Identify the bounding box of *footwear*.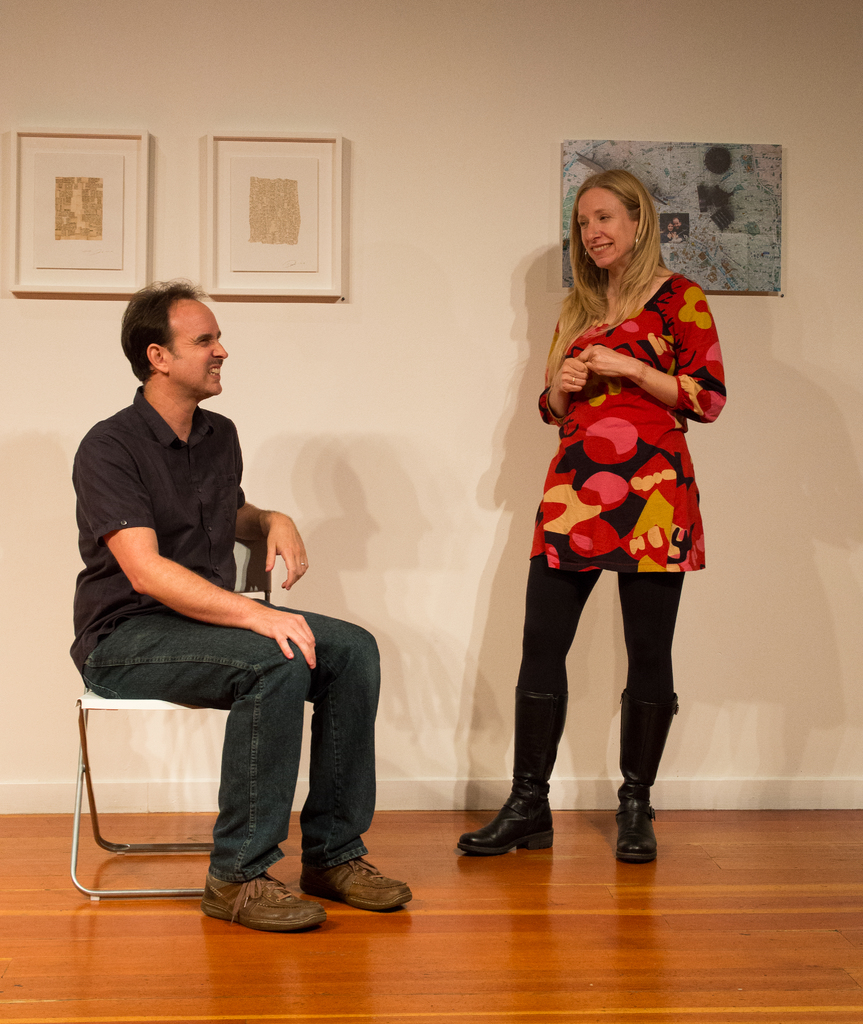
Rect(455, 697, 560, 854).
